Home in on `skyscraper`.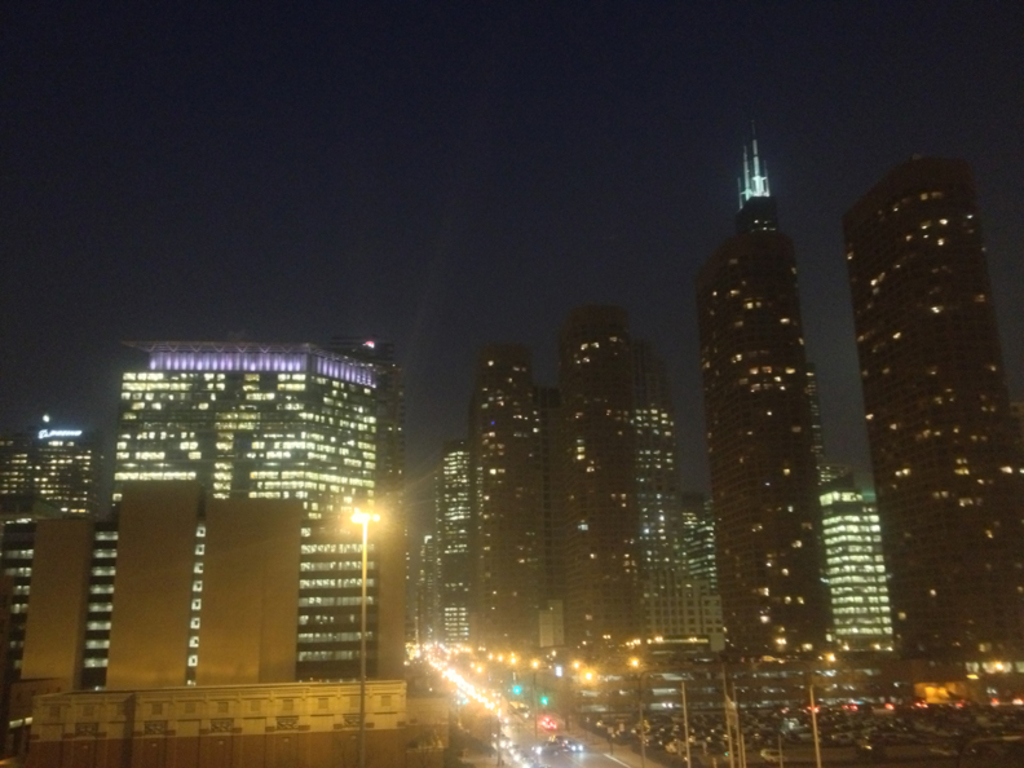
Homed in at Rect(716, 154, 904, 665).
